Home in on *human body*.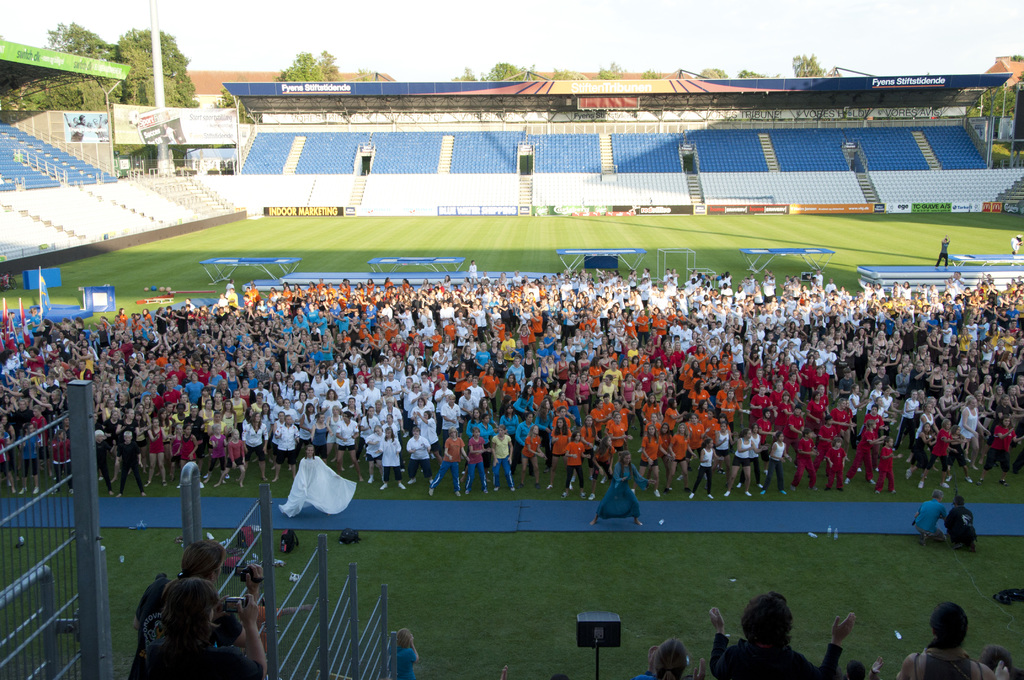
Homed in at [685,370,715,409].
